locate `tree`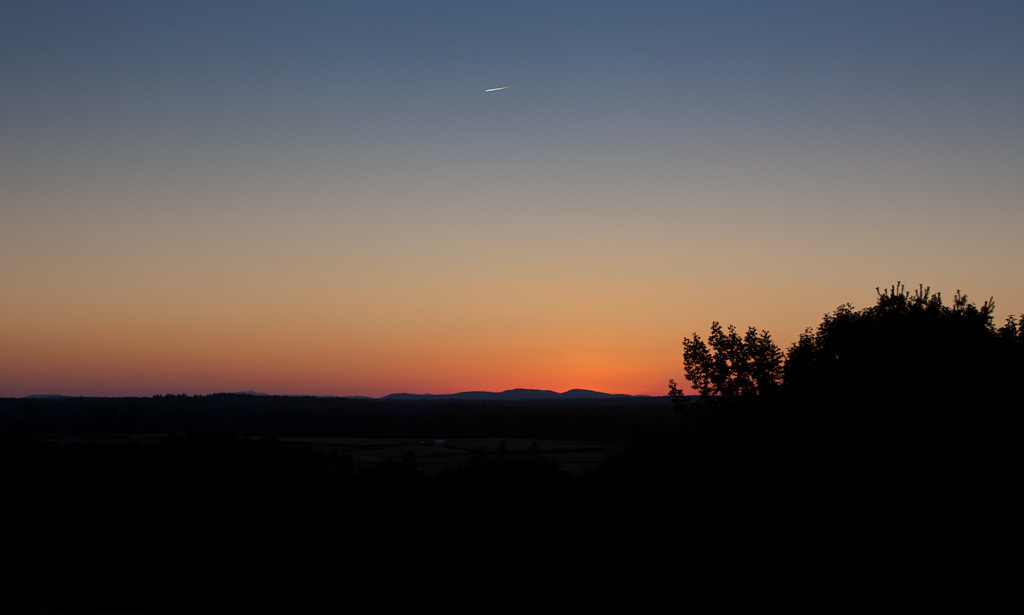
[left=776, top=279, right=1023, bottom=614]
